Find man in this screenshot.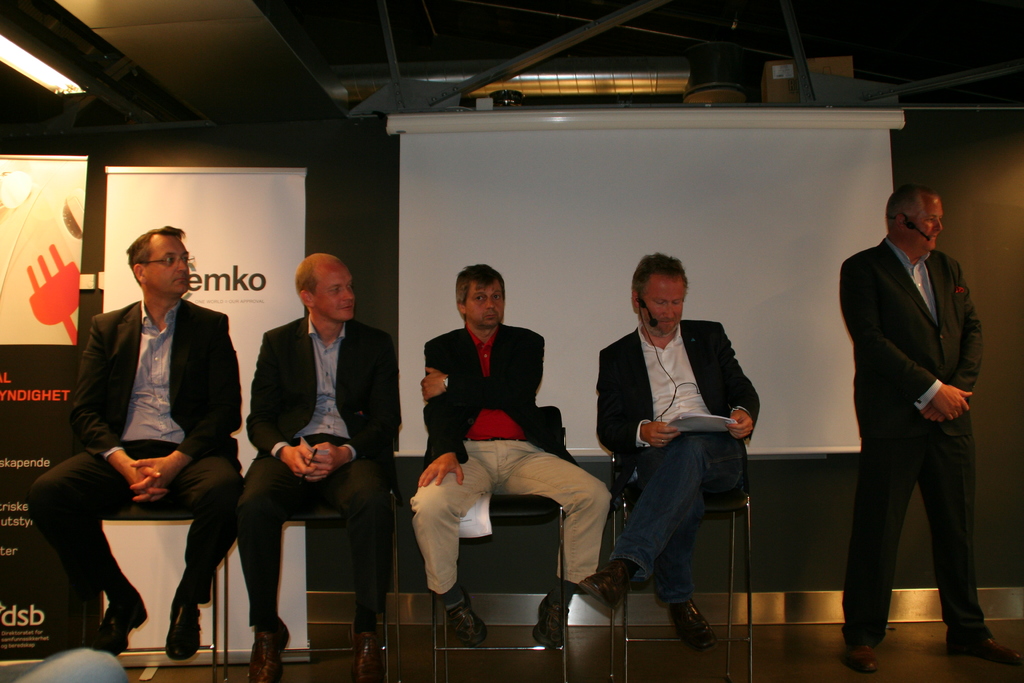
The bounding box for man is <bbox>574, 257, 762, 657</bbox>.
